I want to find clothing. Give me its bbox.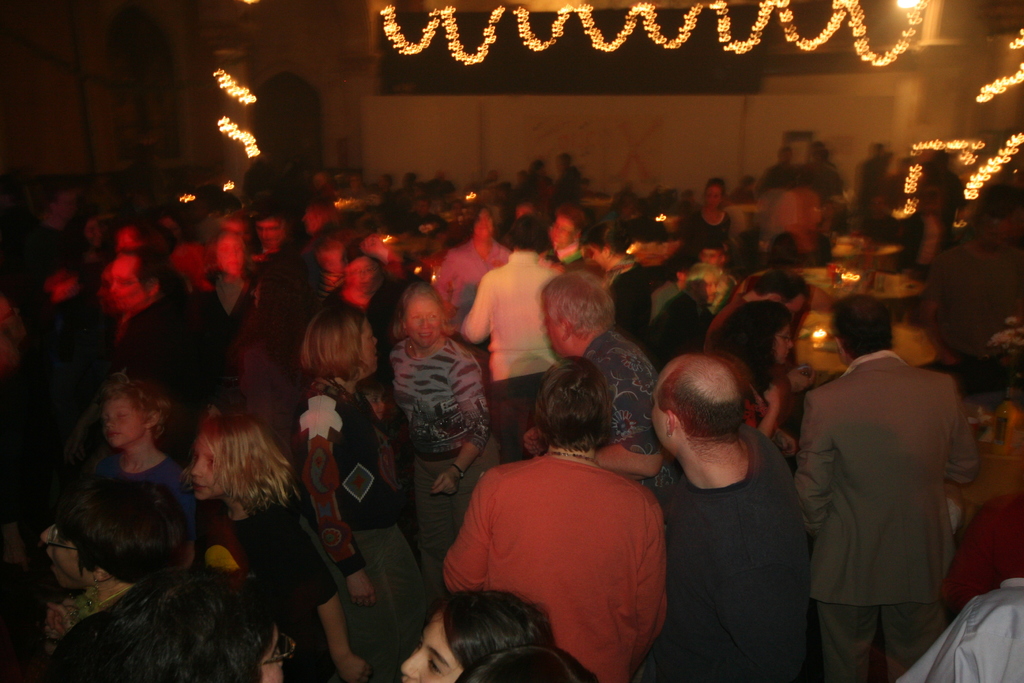
x1=291 y1=372 x2=429 y2=682.
